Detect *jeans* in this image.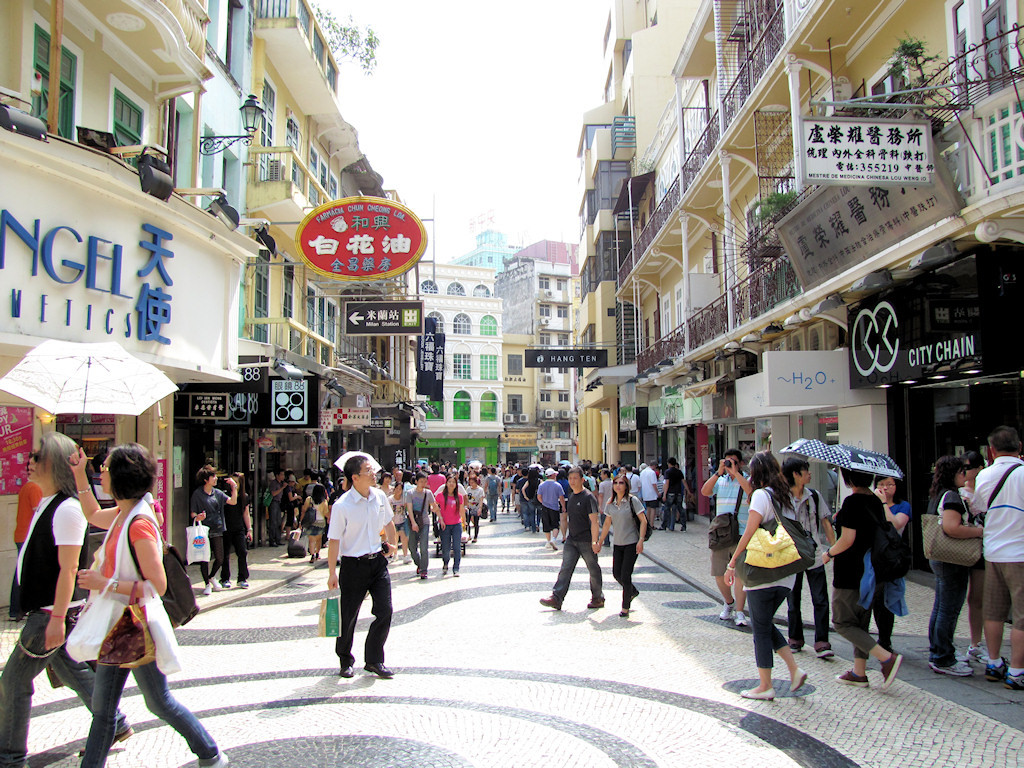
Detection: <region>748, 582, 786, 668</region>.
